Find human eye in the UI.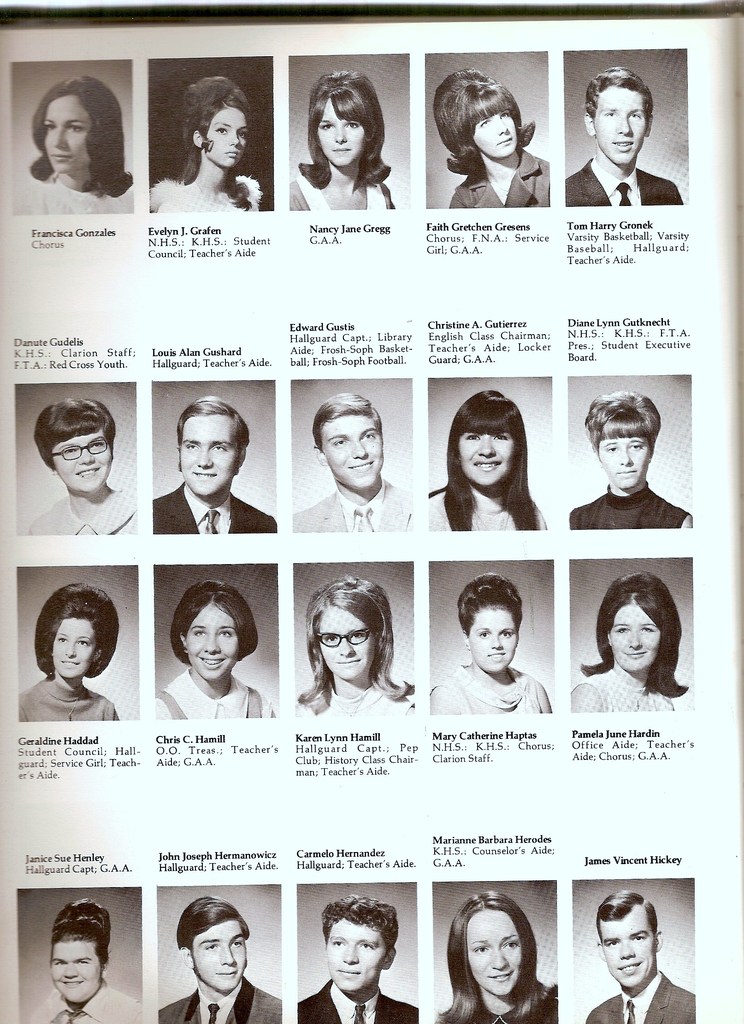
UI element at box(329, 938, 348, 945).
